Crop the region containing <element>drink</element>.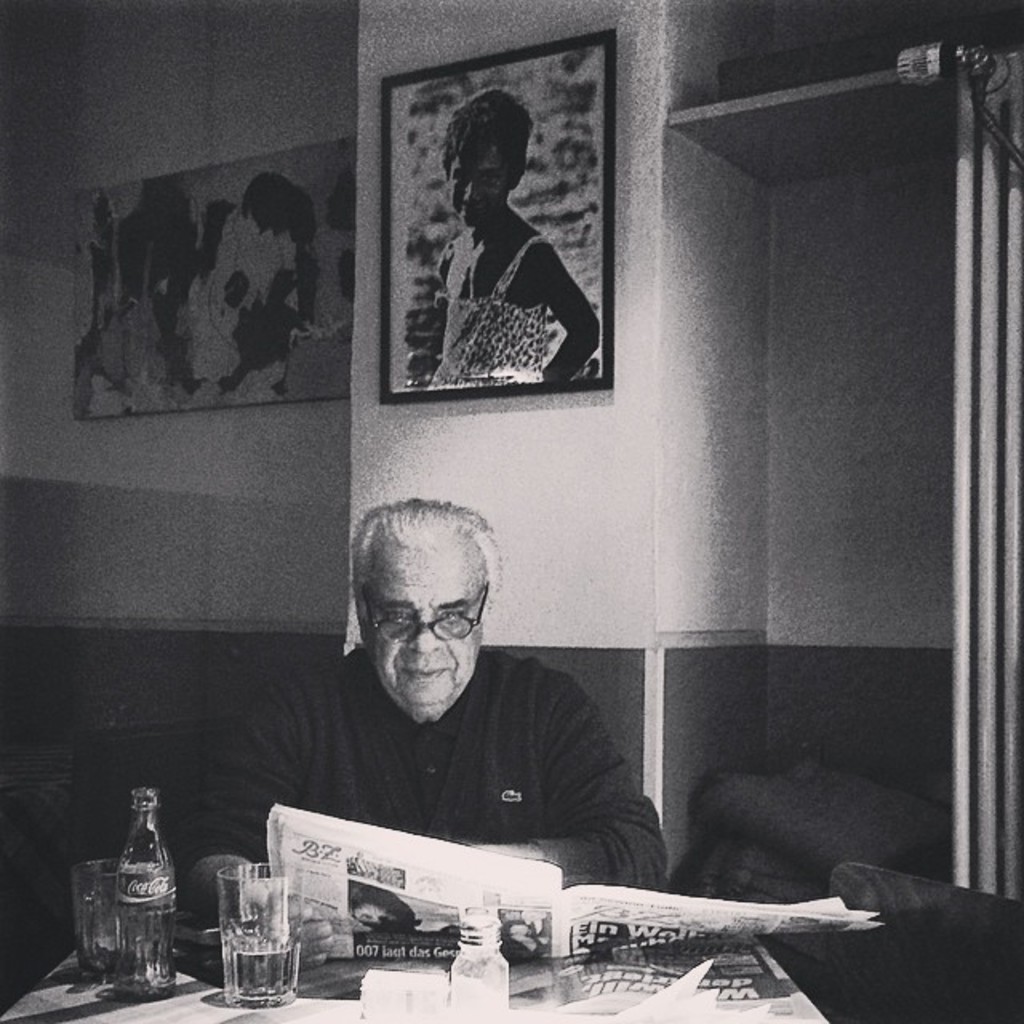
Crop region: 232/938/291/997.
